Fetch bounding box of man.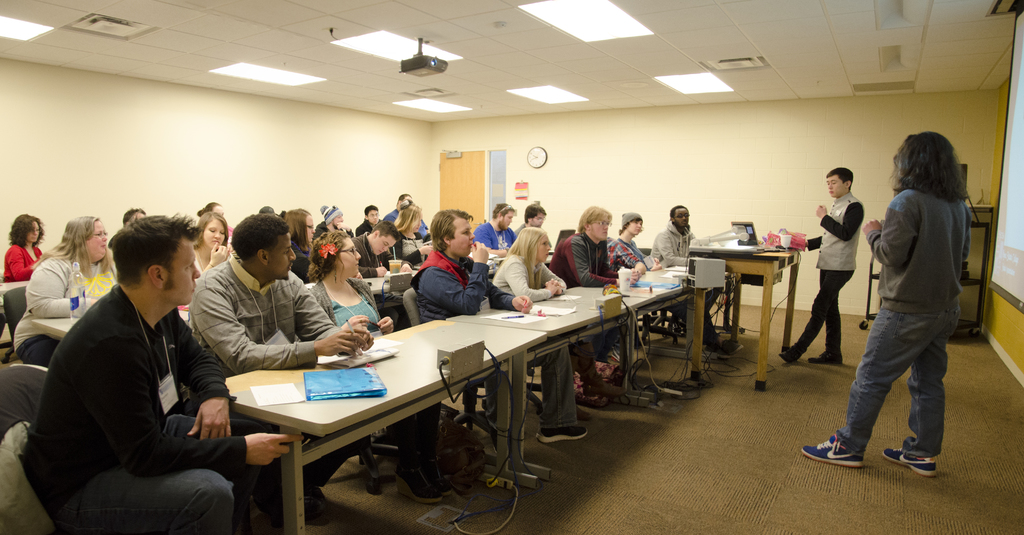
Bbox: pyautogui.locateOnScreen(356, 202, 386, 231).
